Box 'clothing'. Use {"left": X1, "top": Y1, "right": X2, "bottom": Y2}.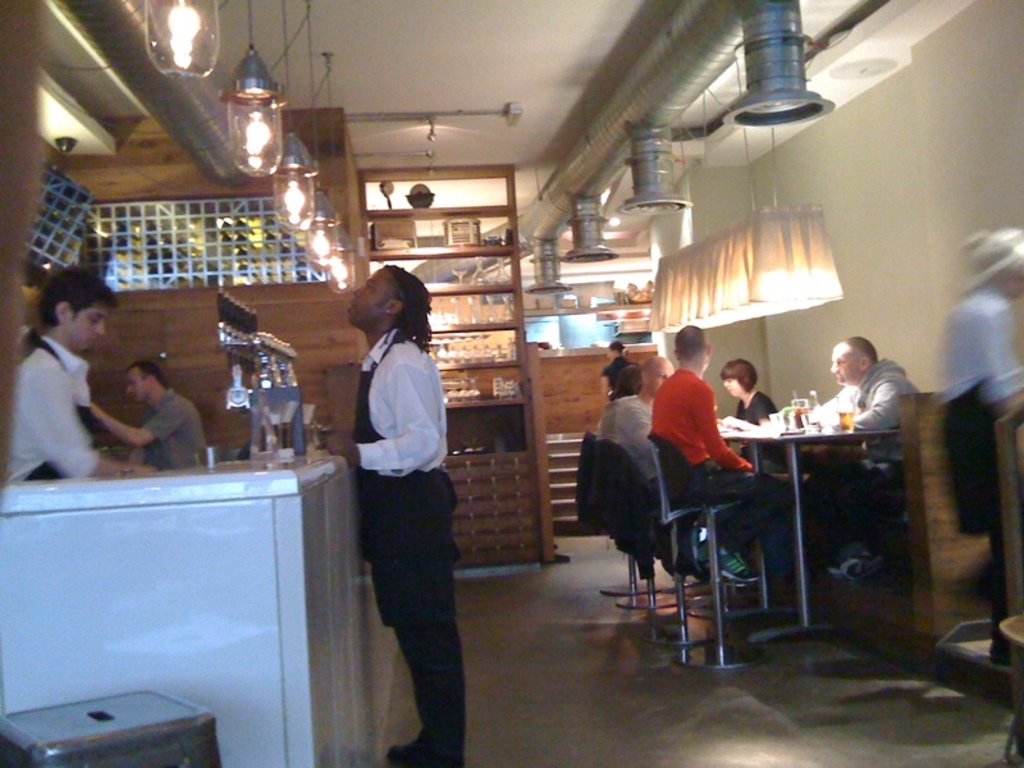
{"left": 947, "top": 285, "right": 1023, "bottom": 539}.
